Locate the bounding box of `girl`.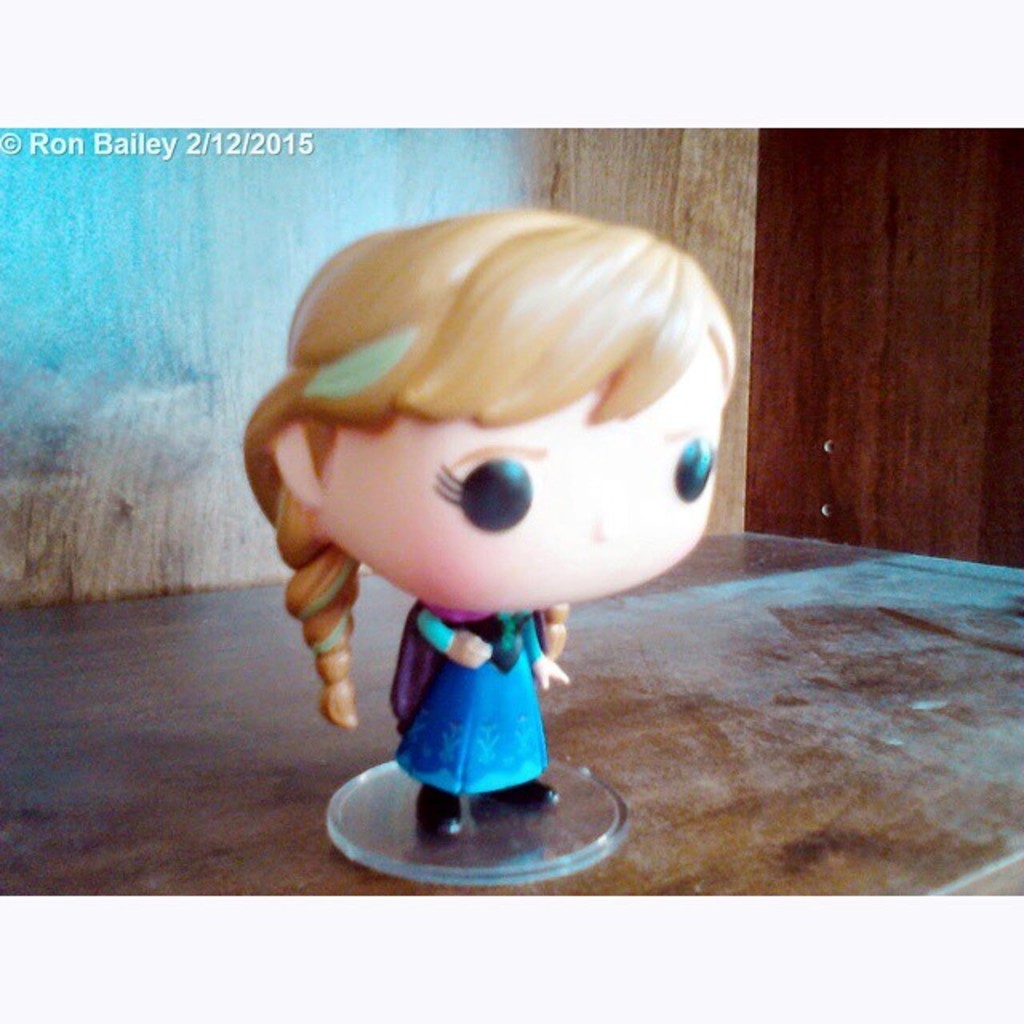
Bounding box: [243,216,733,842].
